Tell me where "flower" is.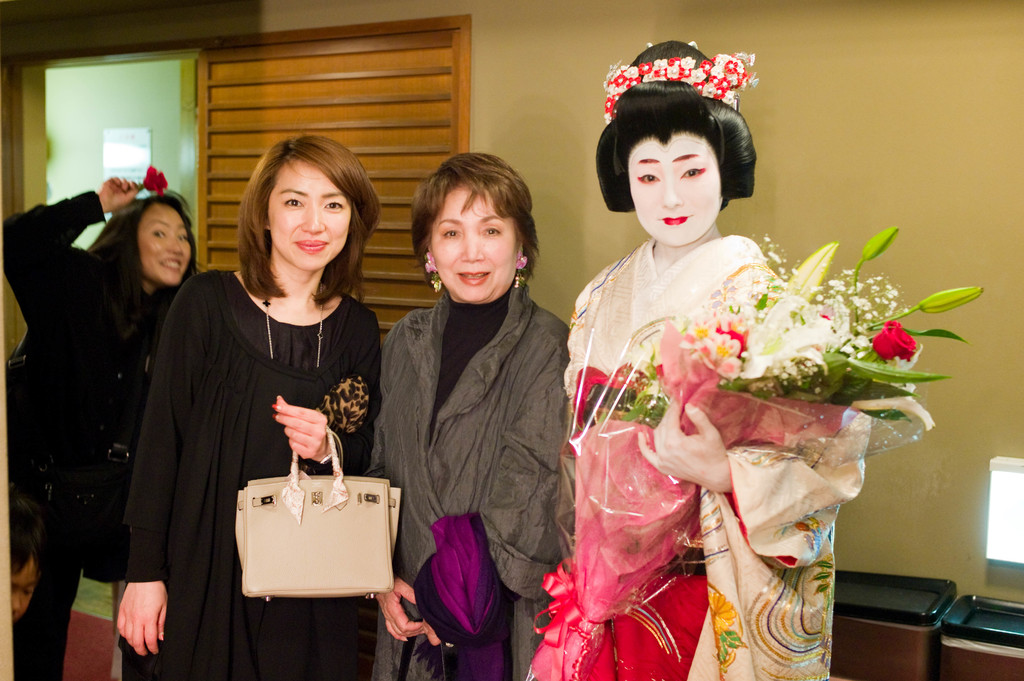
"flower" is at rect(706, 589, 740, 638).
